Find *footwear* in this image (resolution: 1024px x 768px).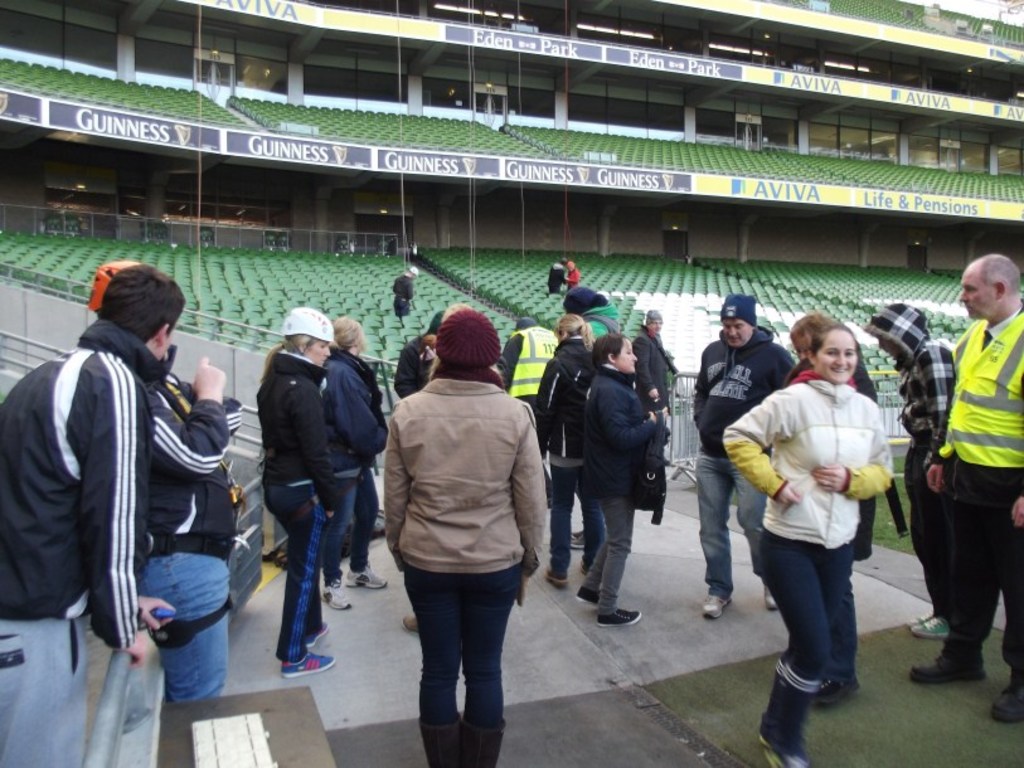
box=[702, 585, 738, 613].
